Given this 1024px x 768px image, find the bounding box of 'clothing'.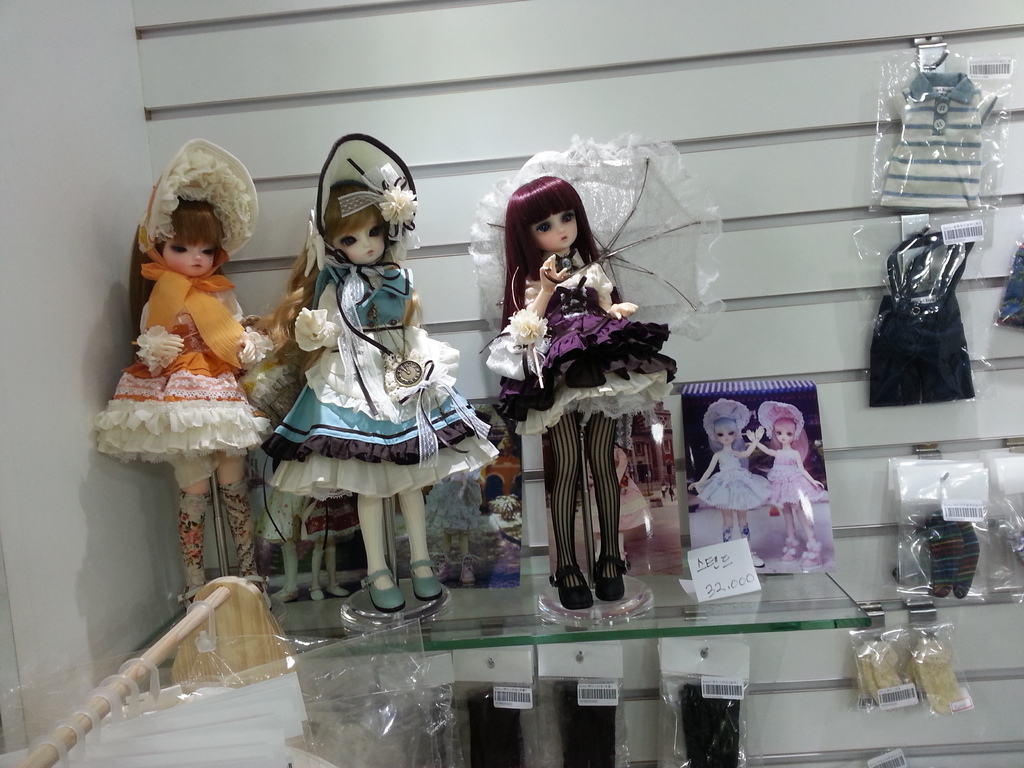
detection(991, 207, 1023, 347).
